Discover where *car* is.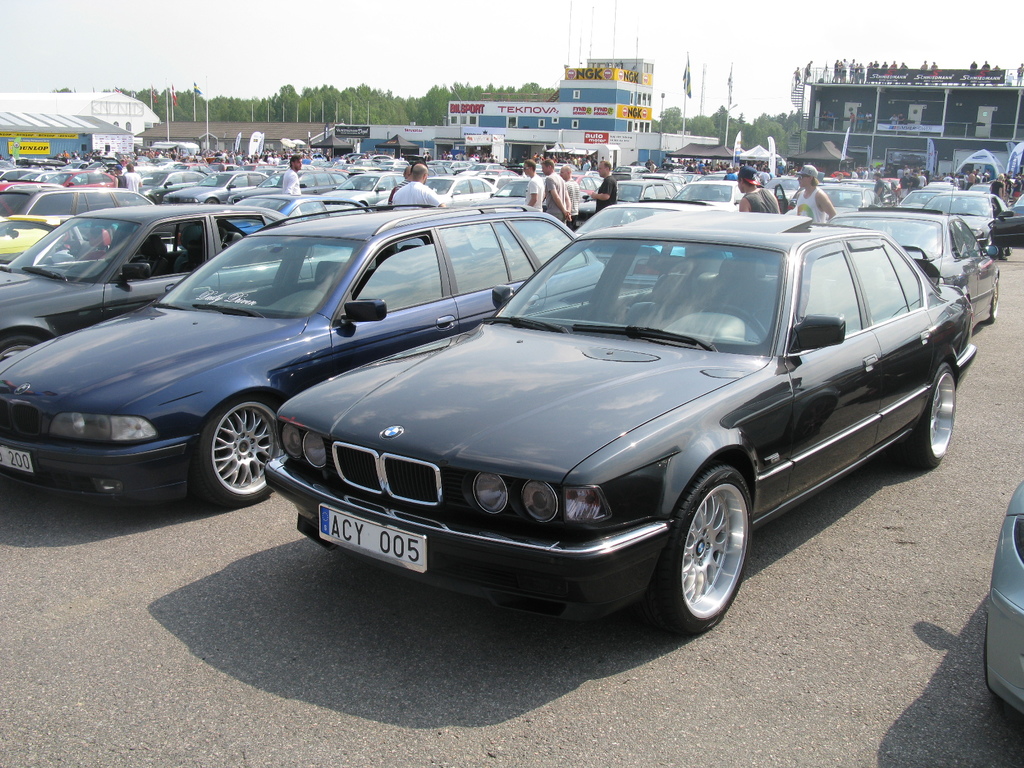
Discovered at x1=988, y1=484, x2=1023, y2=717.
